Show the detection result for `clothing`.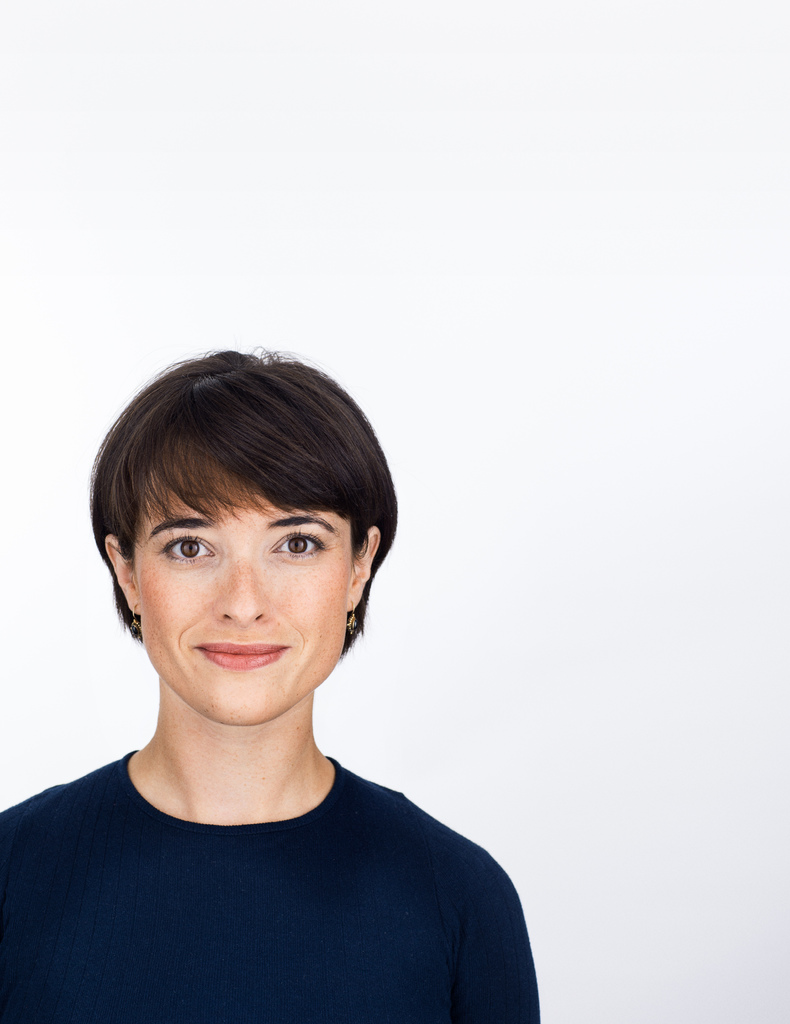
BBox(0, 748, 533, 1023).
